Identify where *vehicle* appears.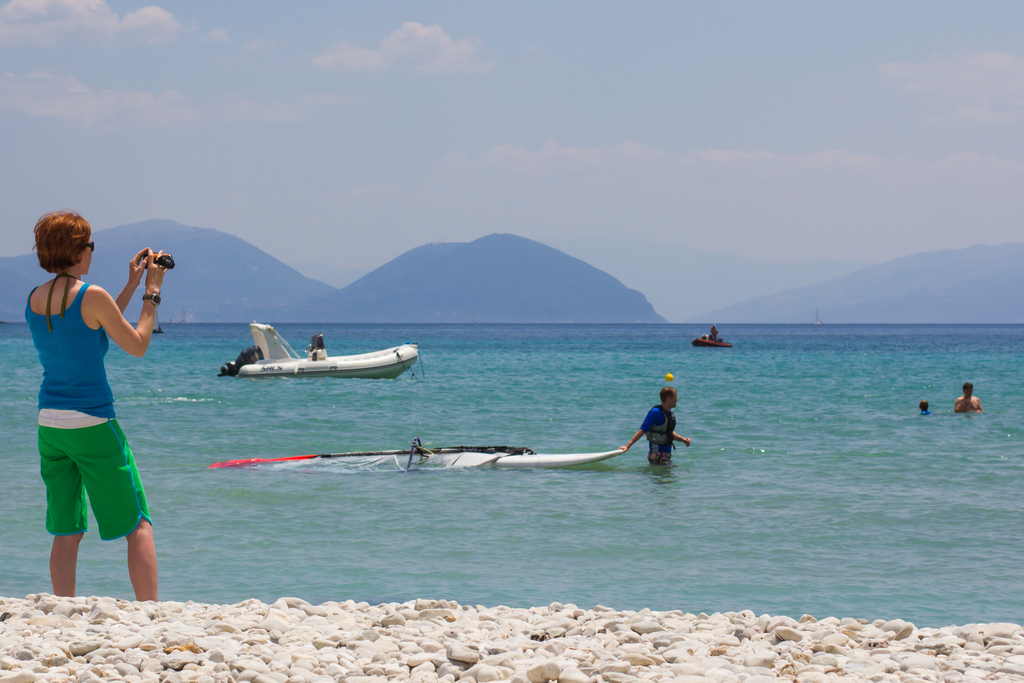
Appears at (left=206, top=443, right=631, bottom=473).
